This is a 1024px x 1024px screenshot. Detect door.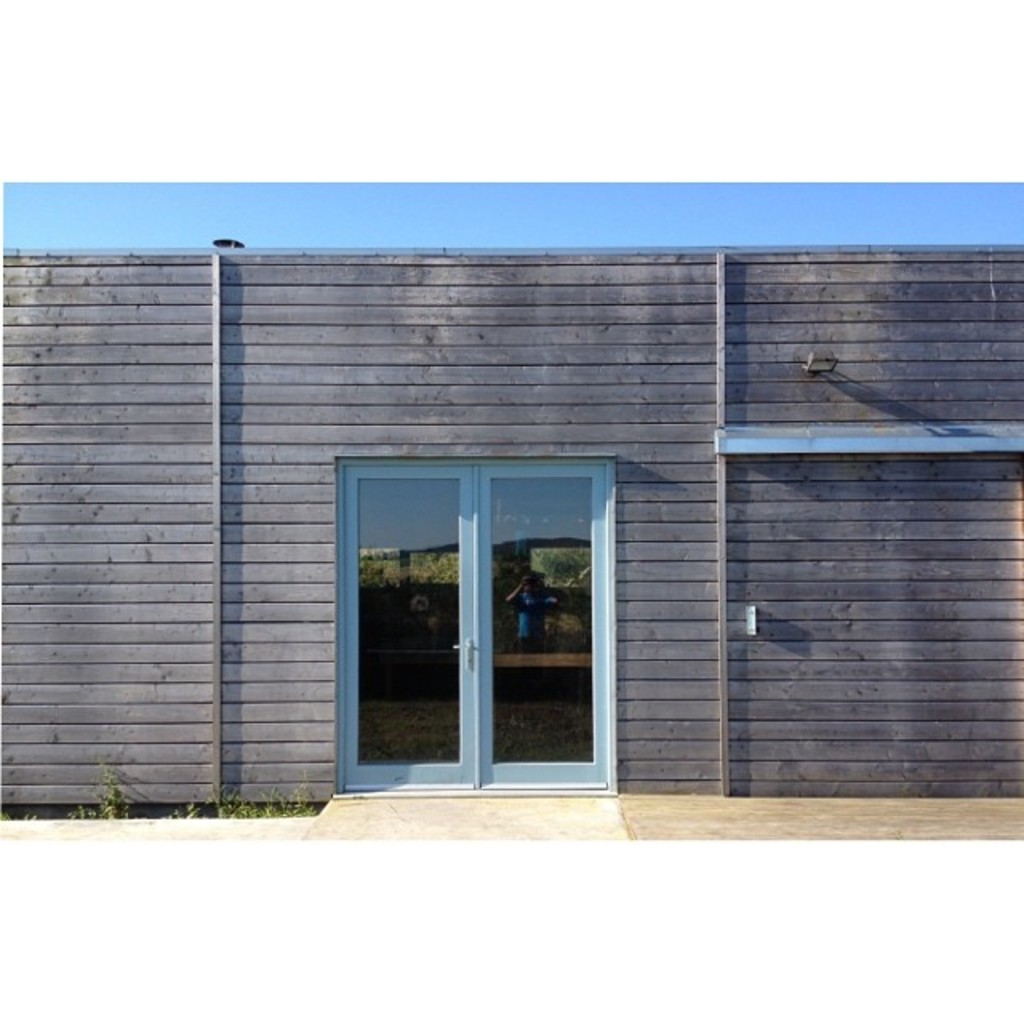
box(326, 464, 610, 789).
